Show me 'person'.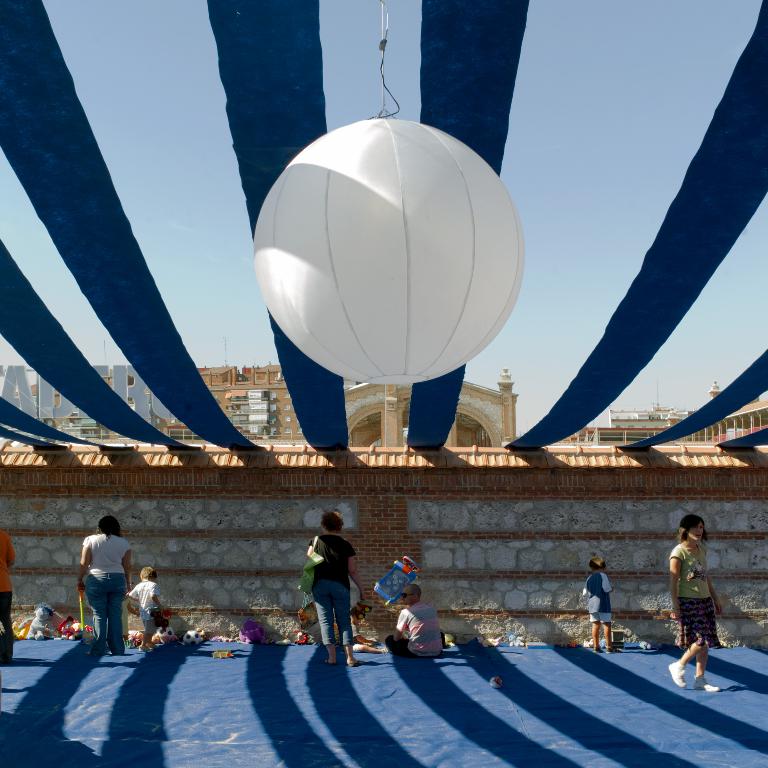
'person' is here: [670, 513, 722, 692].
